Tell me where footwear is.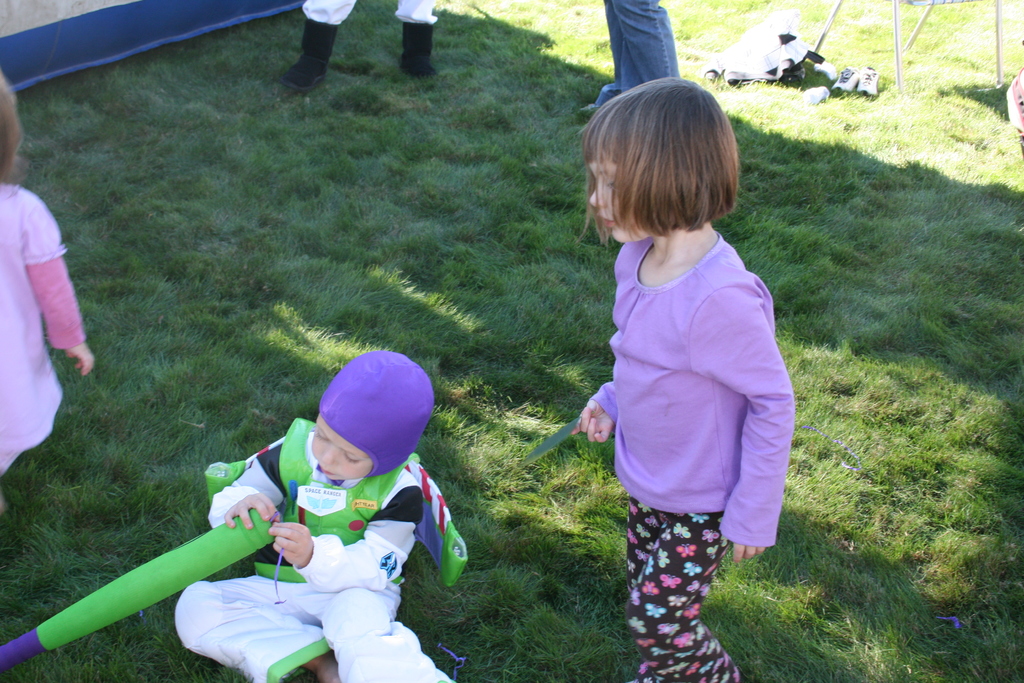
footwear is at select_region(276, 15, 338, 84).
